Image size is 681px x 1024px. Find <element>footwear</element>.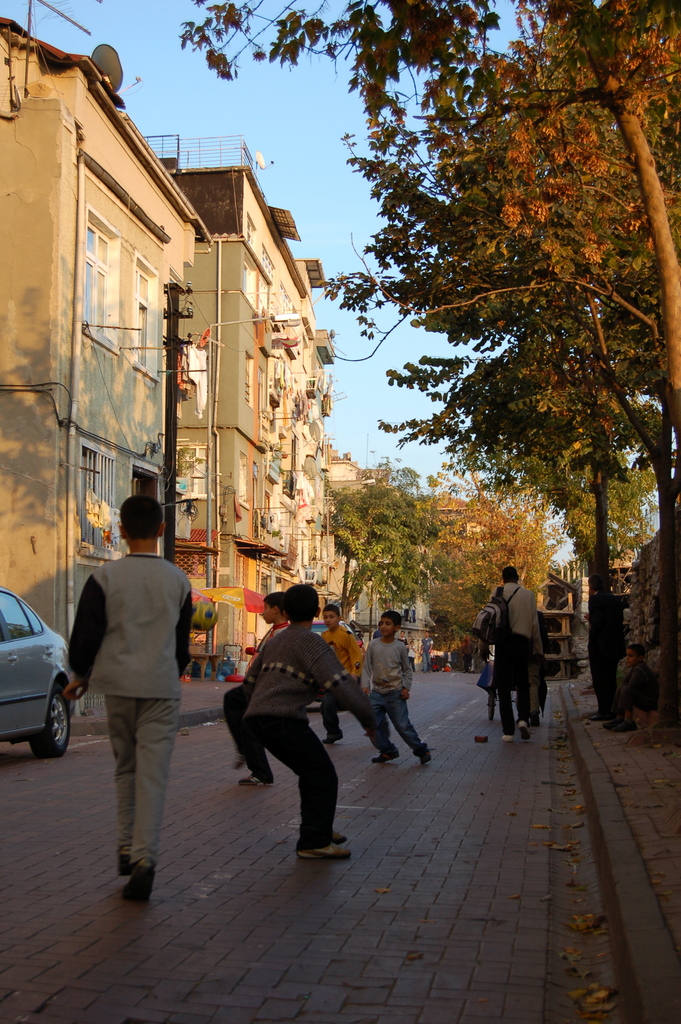
x1=236 y1=767 x2=267 y2=788.
